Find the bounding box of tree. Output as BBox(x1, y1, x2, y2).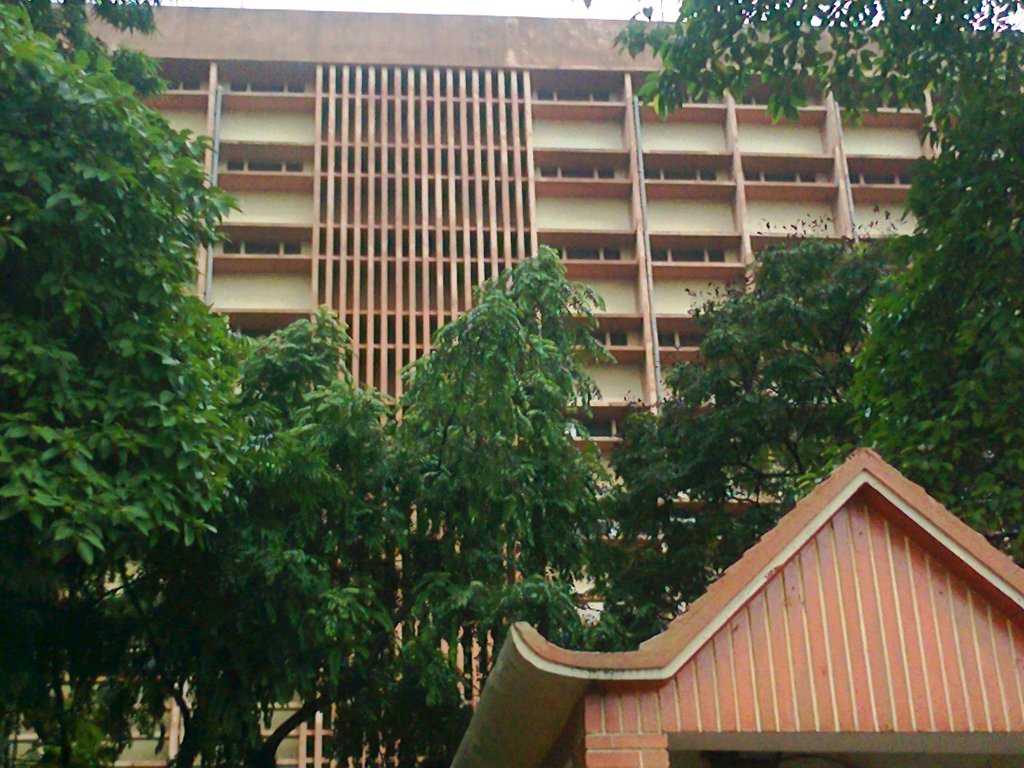
BBox(598, 0, 1023, 569).
